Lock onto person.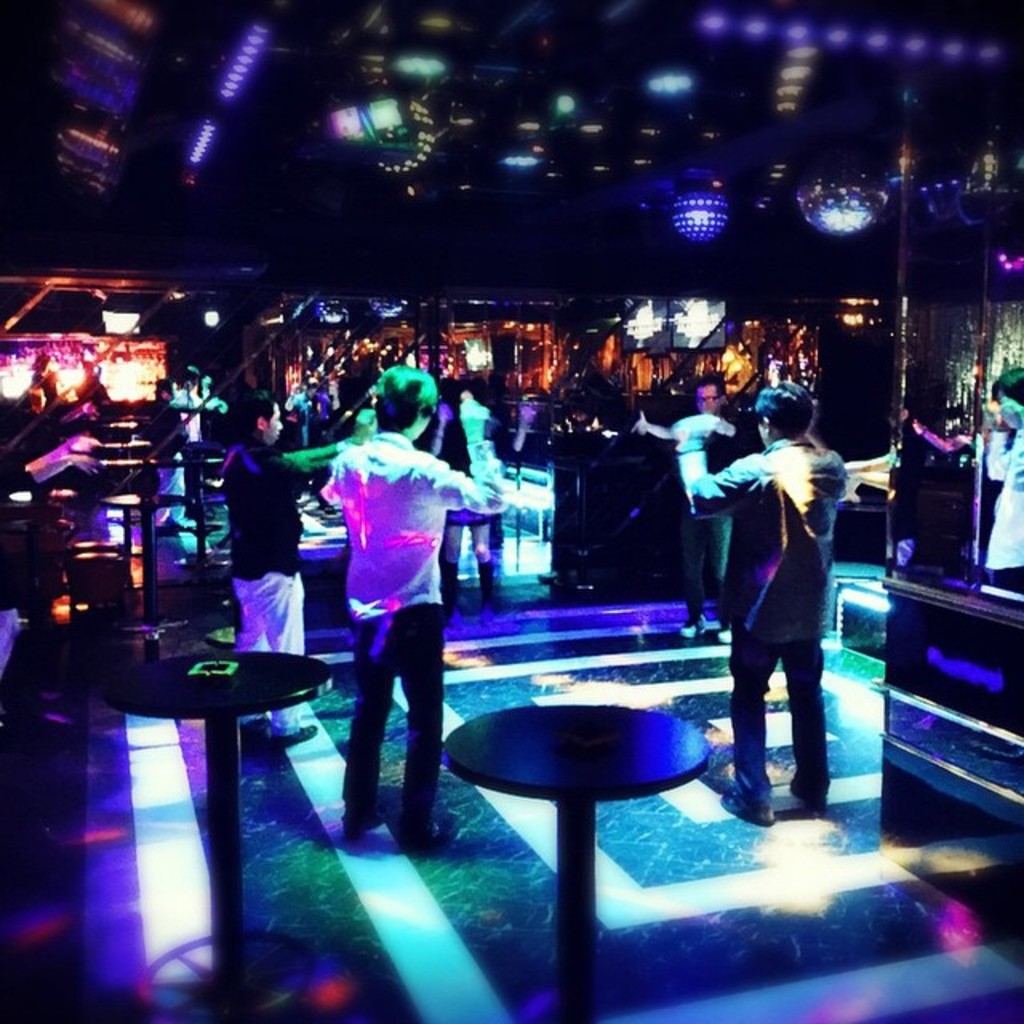
Locked: (315, 363, 507, 846).
